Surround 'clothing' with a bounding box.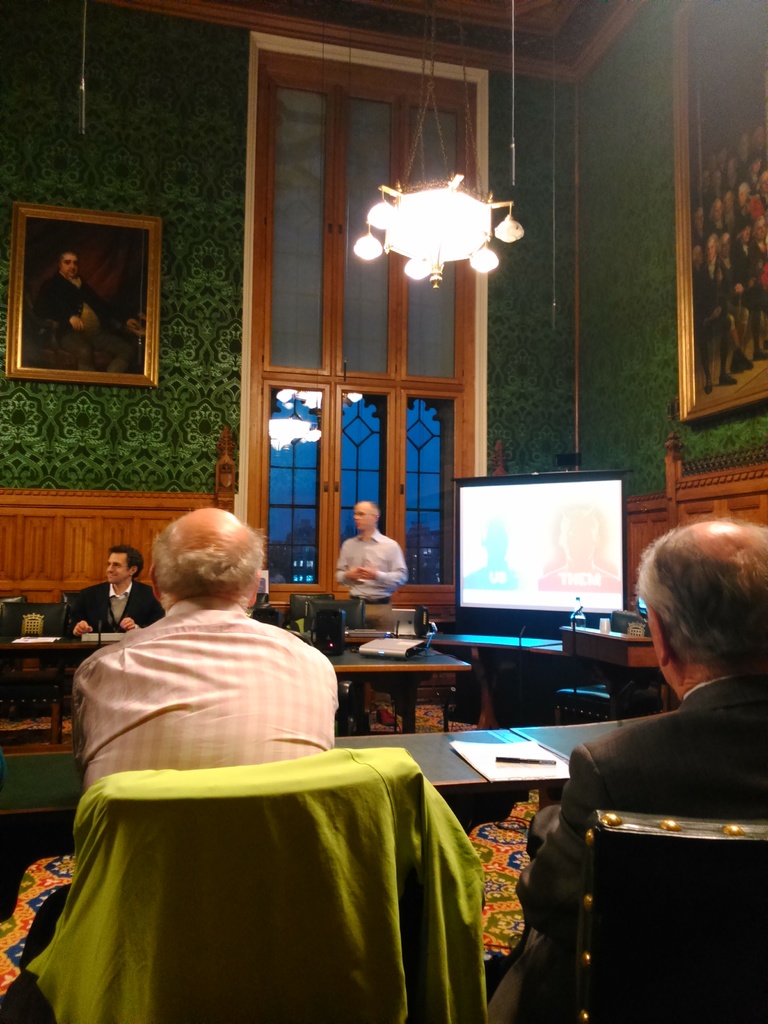
(26, 743, 492, 1023).
